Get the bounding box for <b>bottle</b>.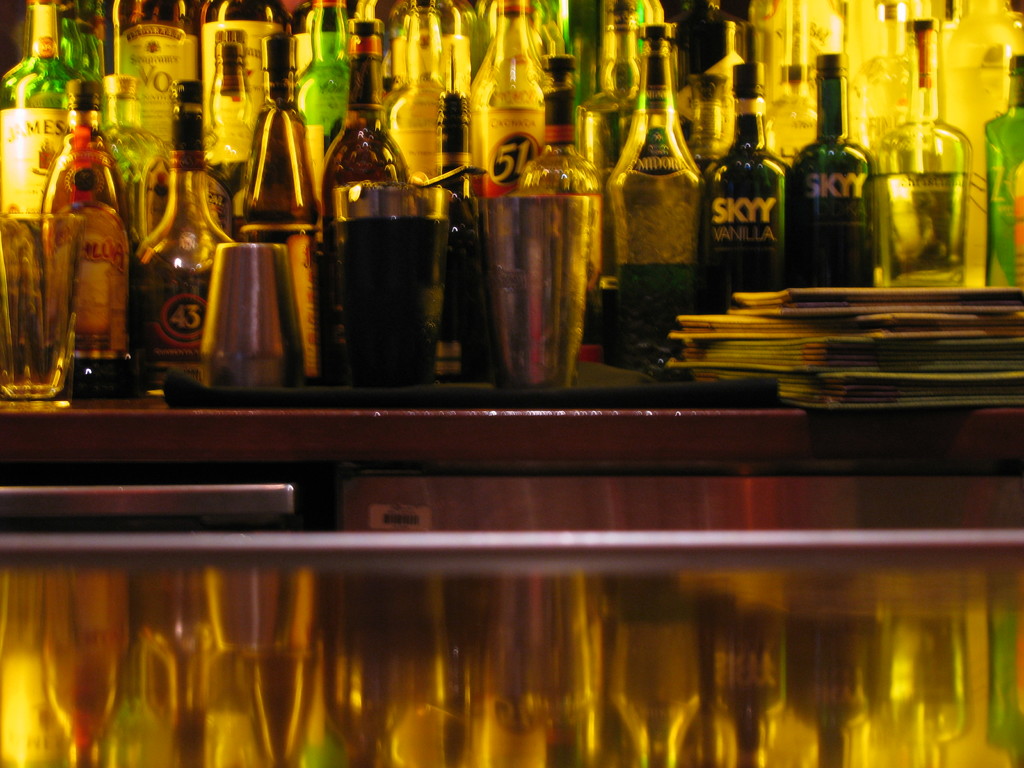
detection(701, 59, 796, 313).
